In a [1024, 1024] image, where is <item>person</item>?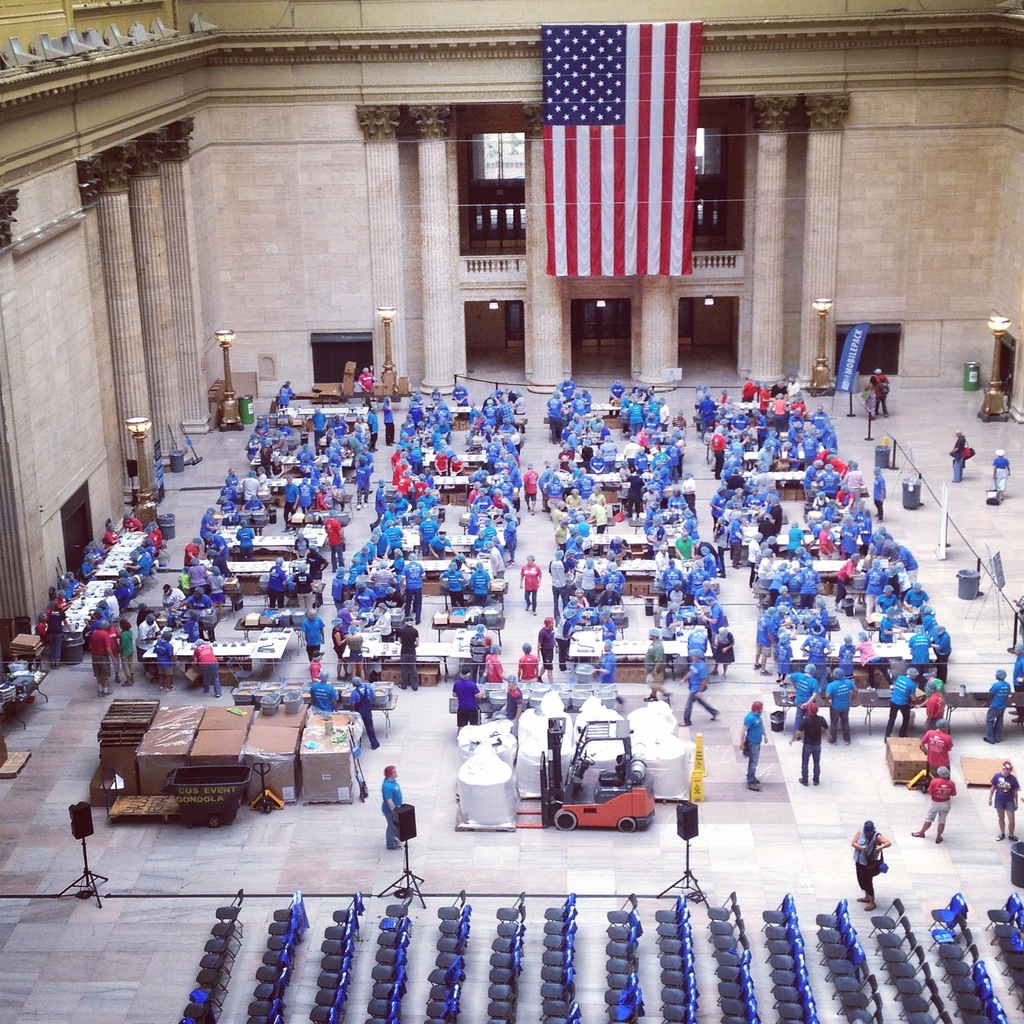
378 764 406 856.
